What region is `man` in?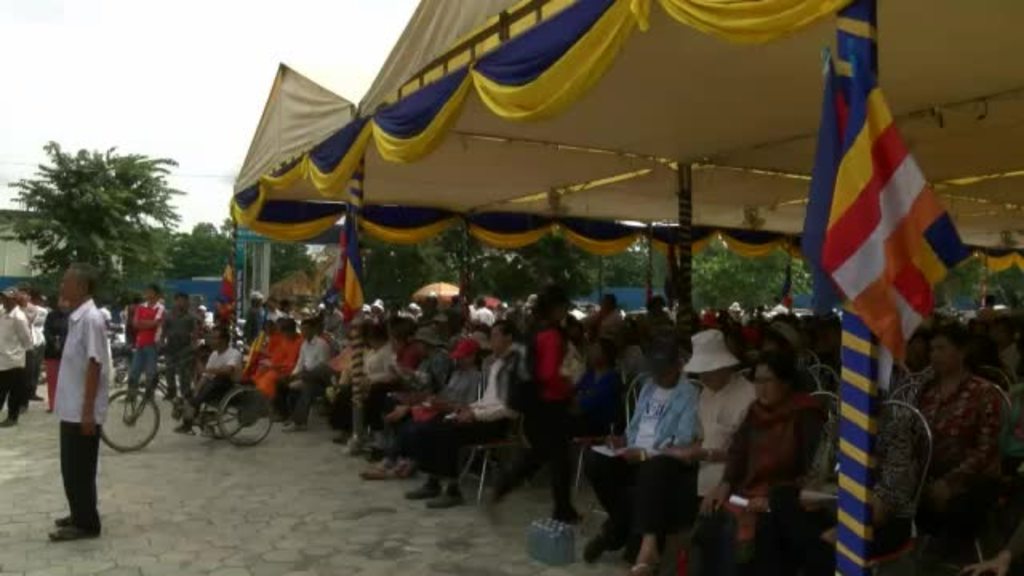
<region>158, 288, 200, 400</region>.
